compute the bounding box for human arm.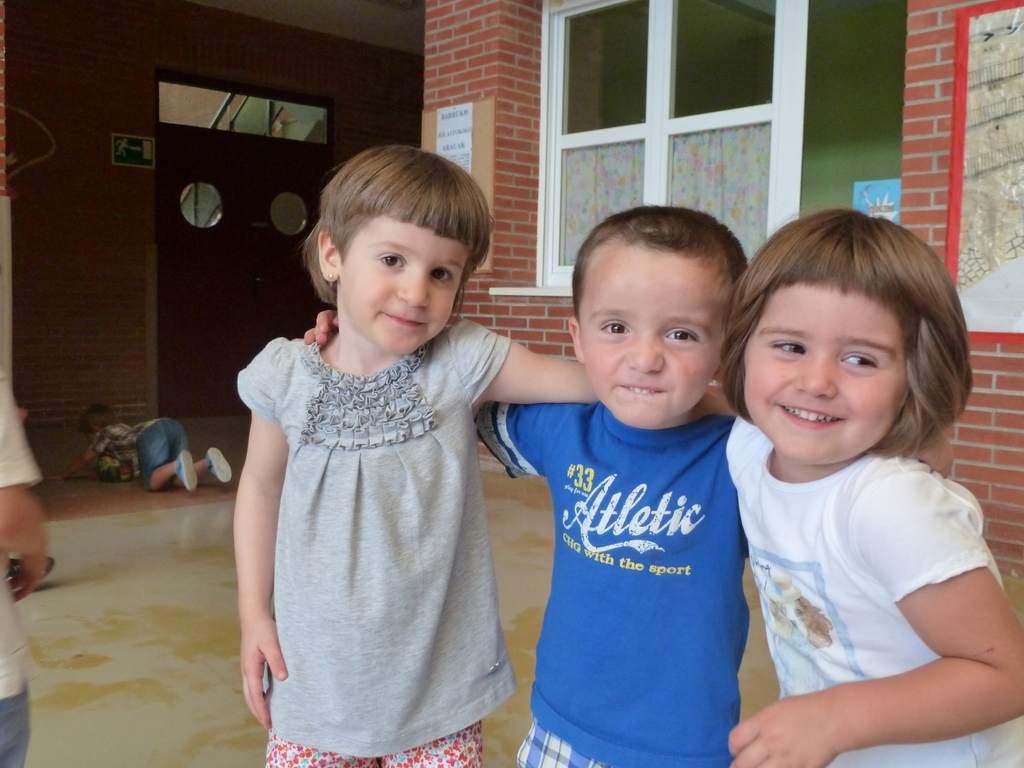
<region>724, 456, 1023, 767</region>.
